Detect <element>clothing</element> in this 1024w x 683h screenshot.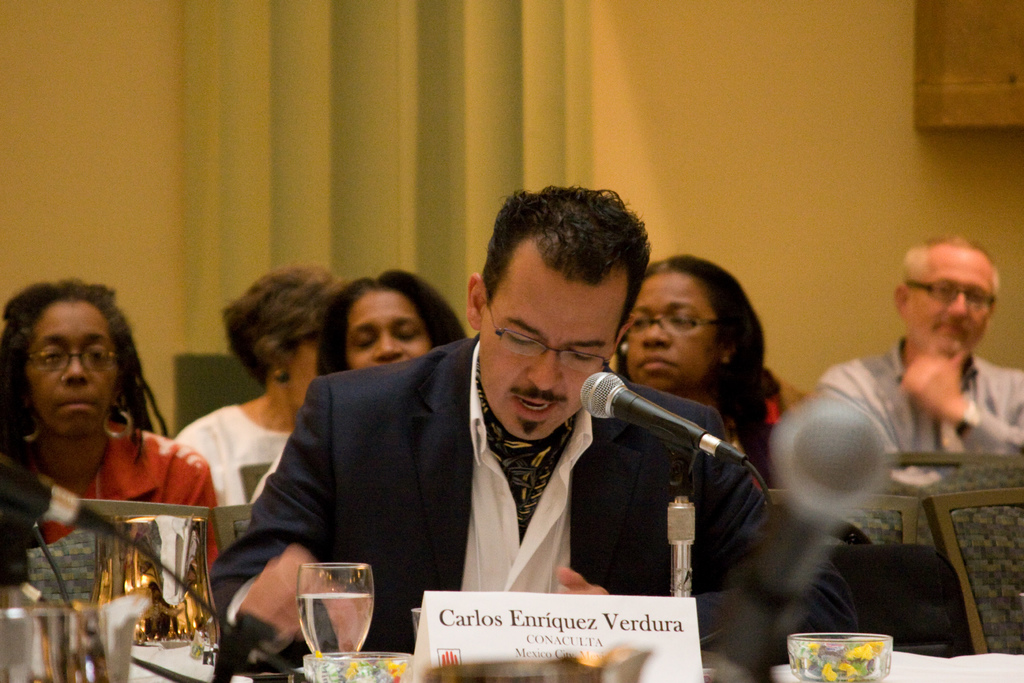
Detection: locate(177, 402, 284, 511).
